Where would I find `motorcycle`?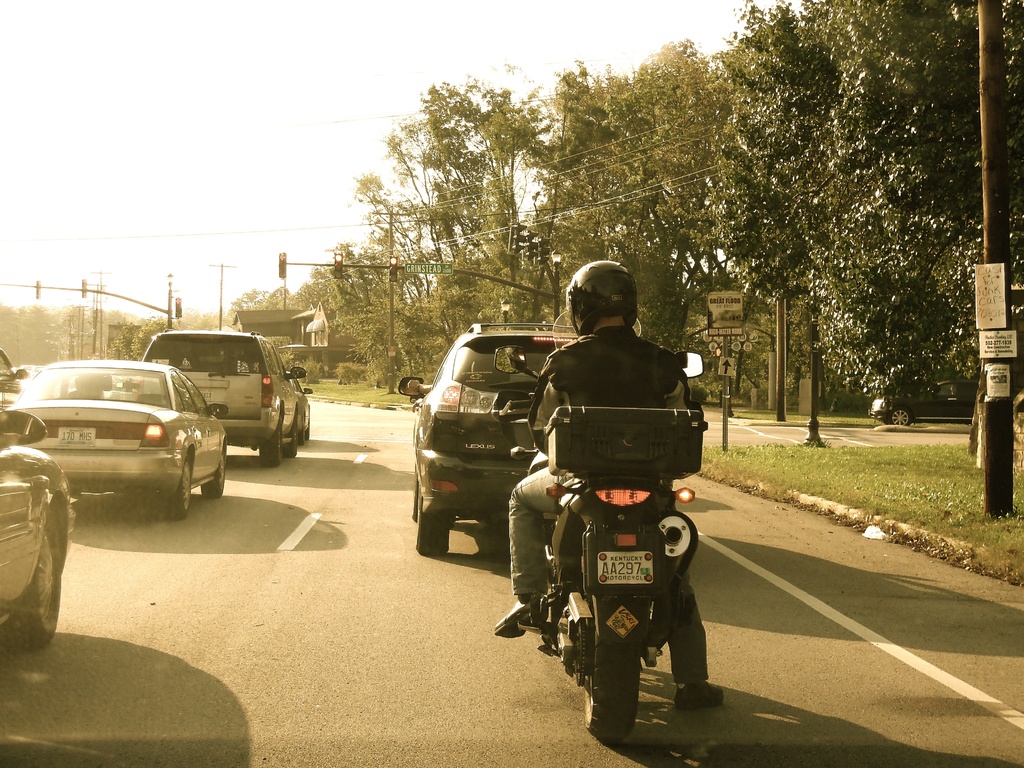
At 492, 314, 703, 743.
